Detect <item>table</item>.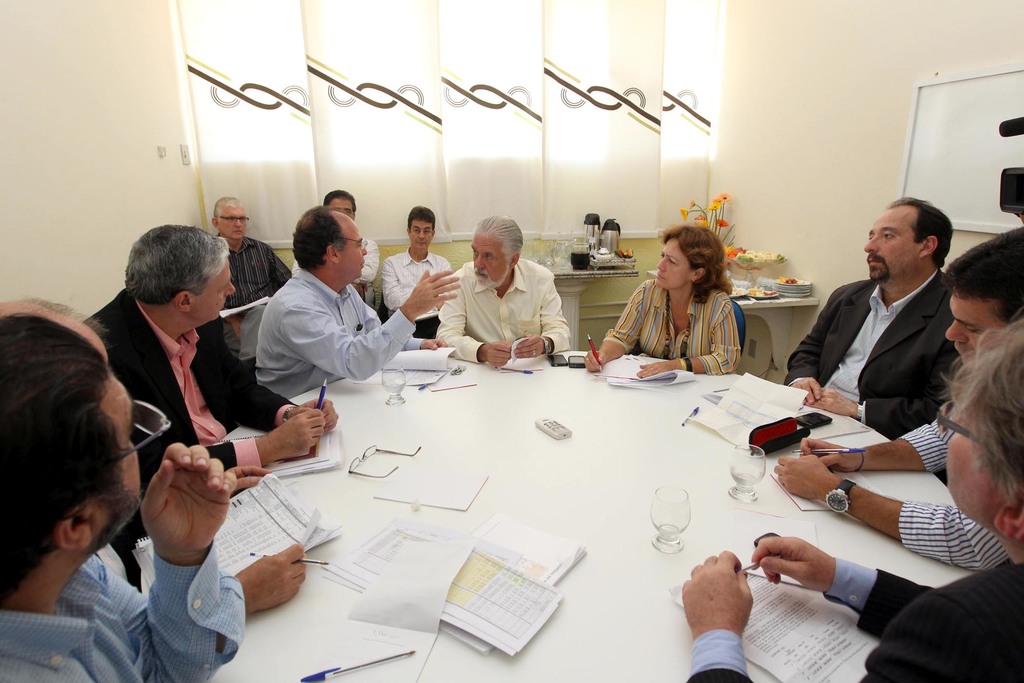
Detected at 646,269,820,379.
